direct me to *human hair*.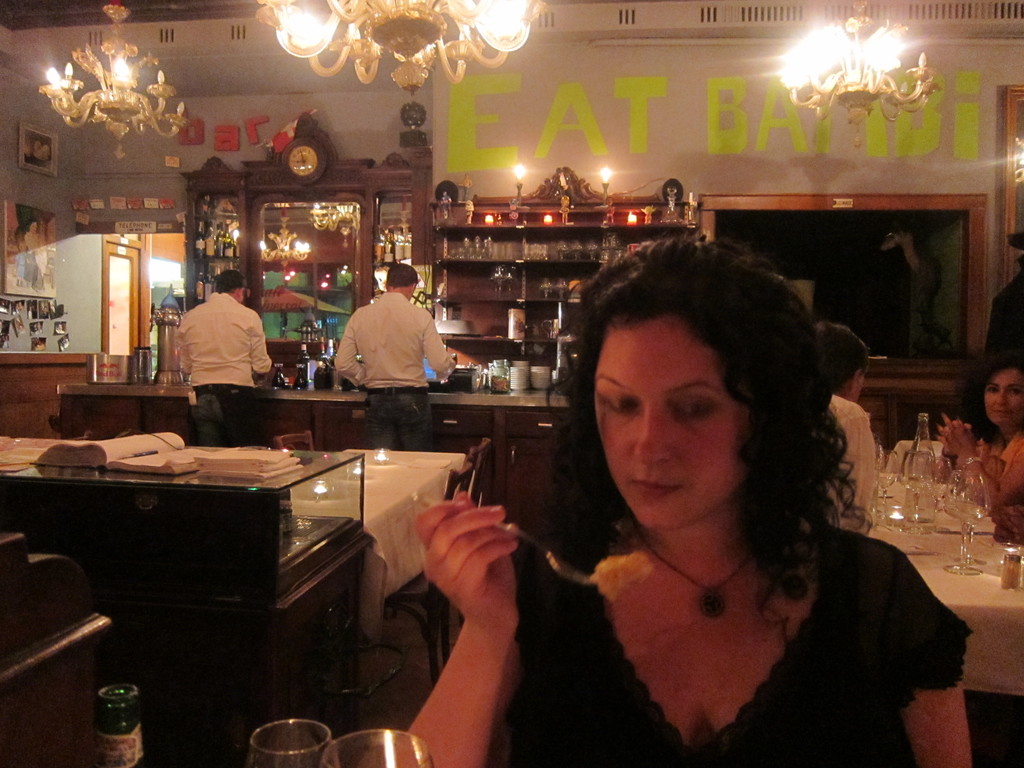
Direction: (x1=385, y1=262, x2=420, y2=291).
